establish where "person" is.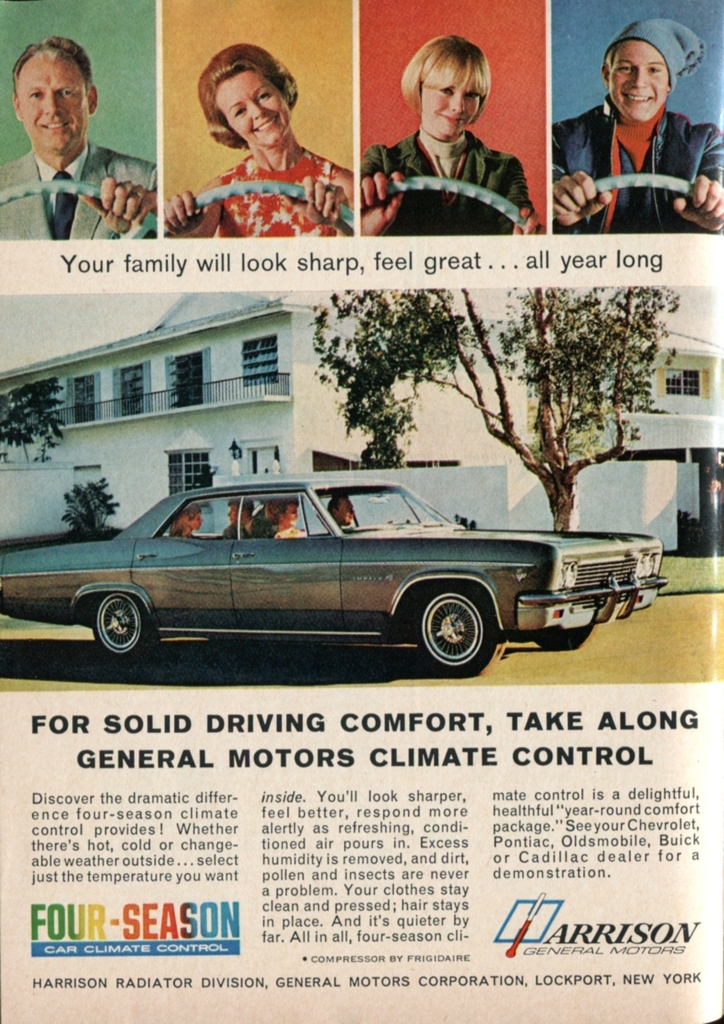
Established at bbox=[216, 495, 255, 540].
